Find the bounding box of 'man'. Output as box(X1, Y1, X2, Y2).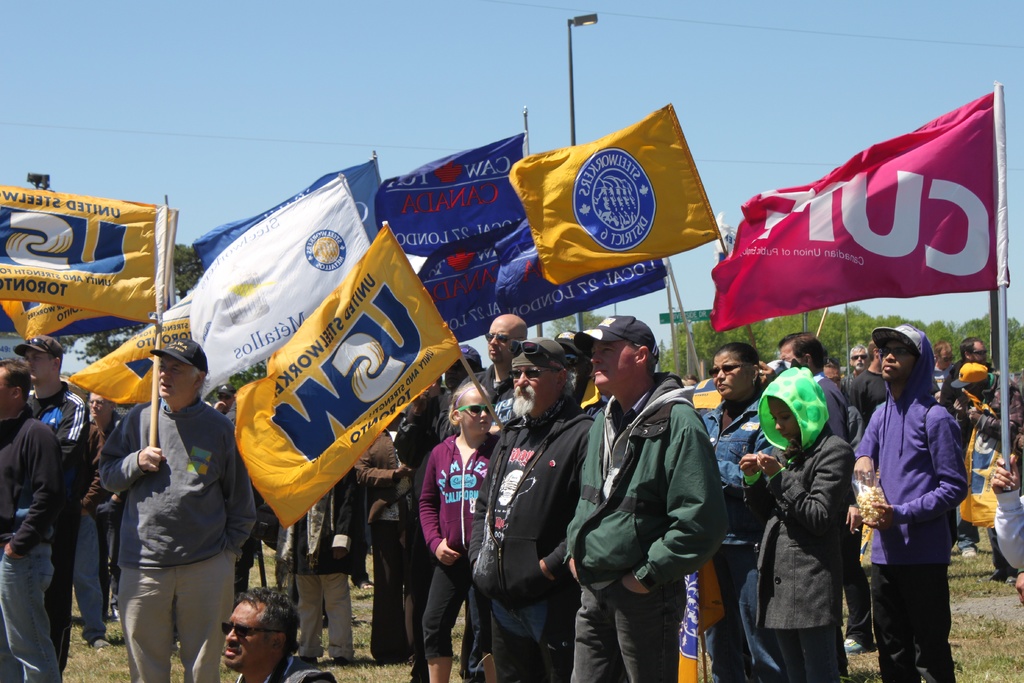
box(467, 332, 605, 682).
